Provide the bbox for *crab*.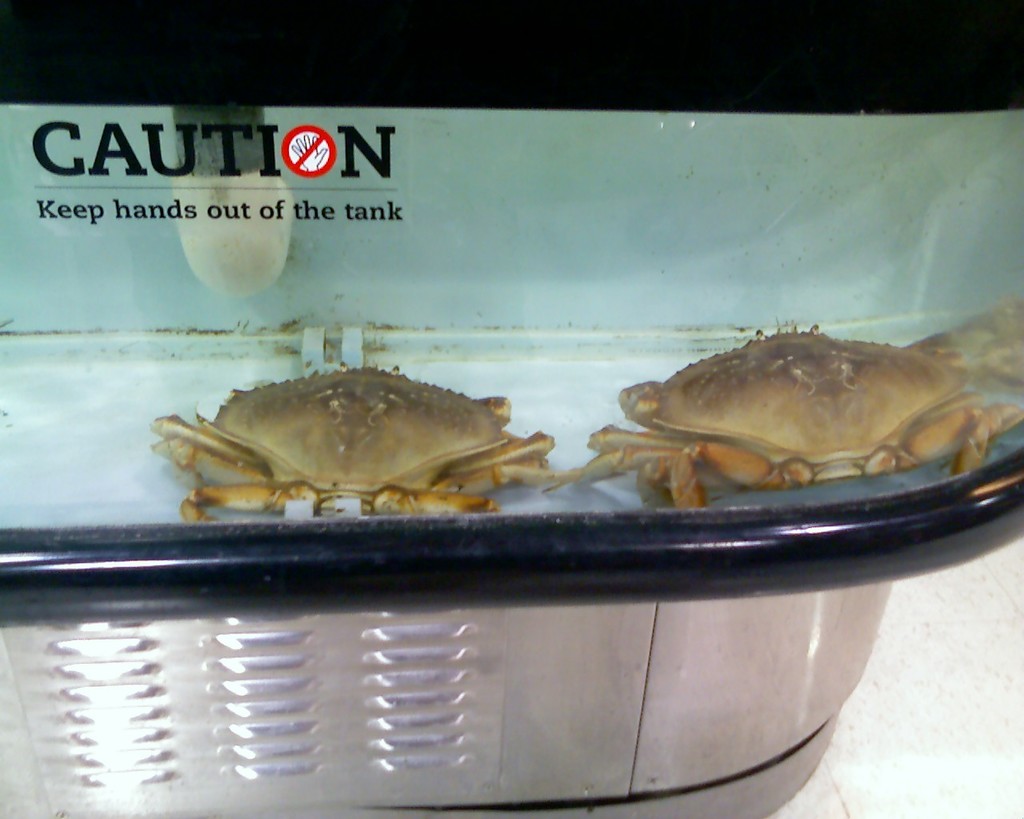
146,364,565,516.
